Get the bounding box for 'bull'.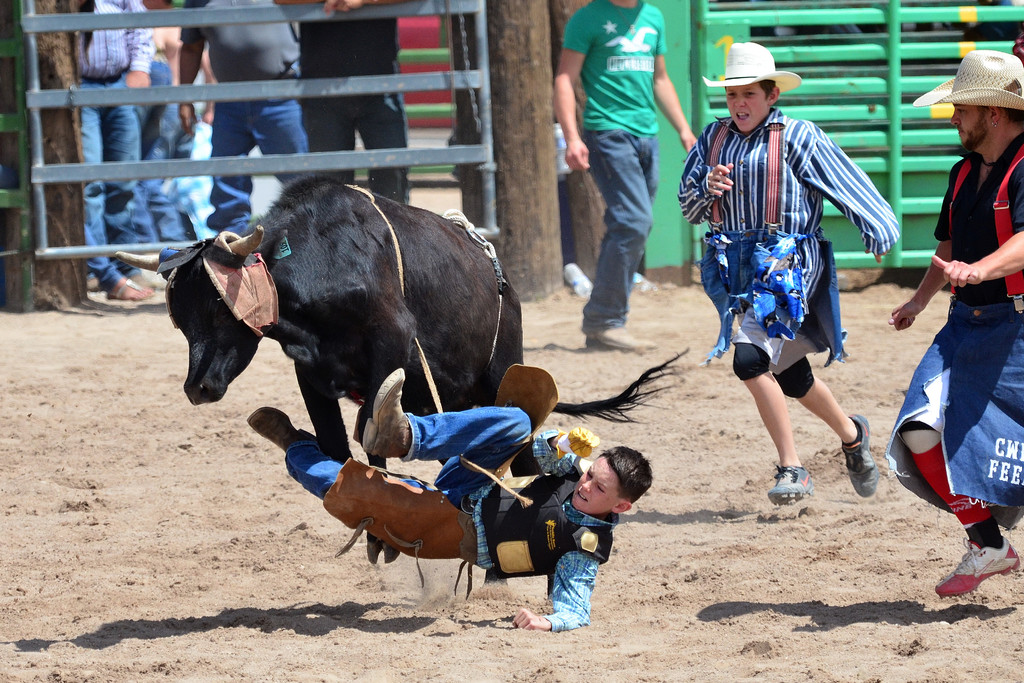
[left=115, top=179, right=680, bottom=566].
